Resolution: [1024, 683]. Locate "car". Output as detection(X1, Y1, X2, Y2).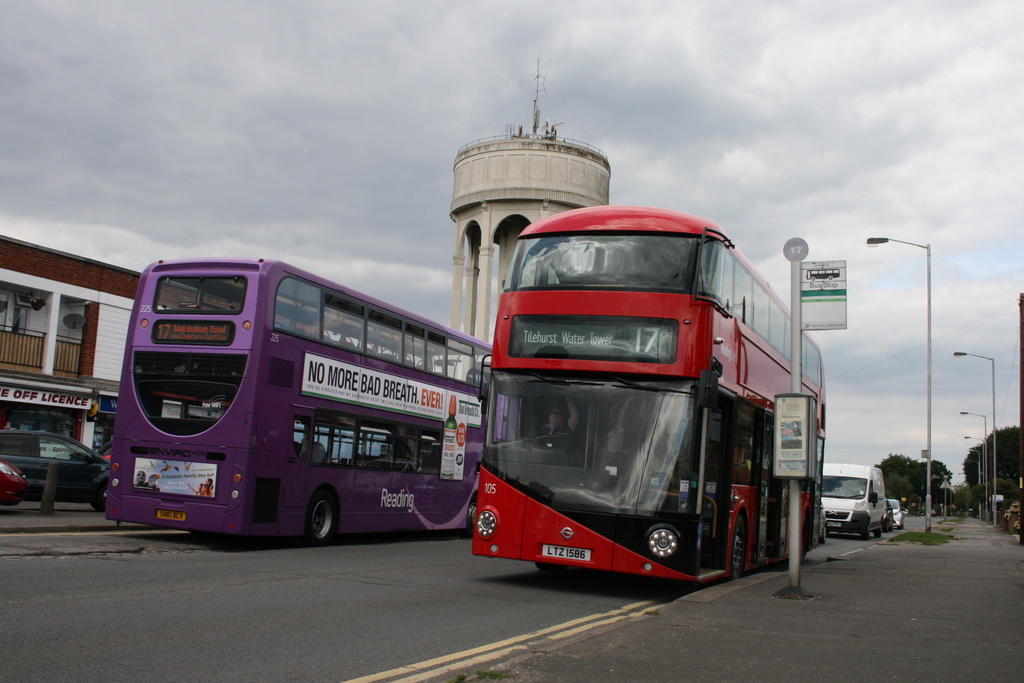
detection(15, 427, 98, 508).
